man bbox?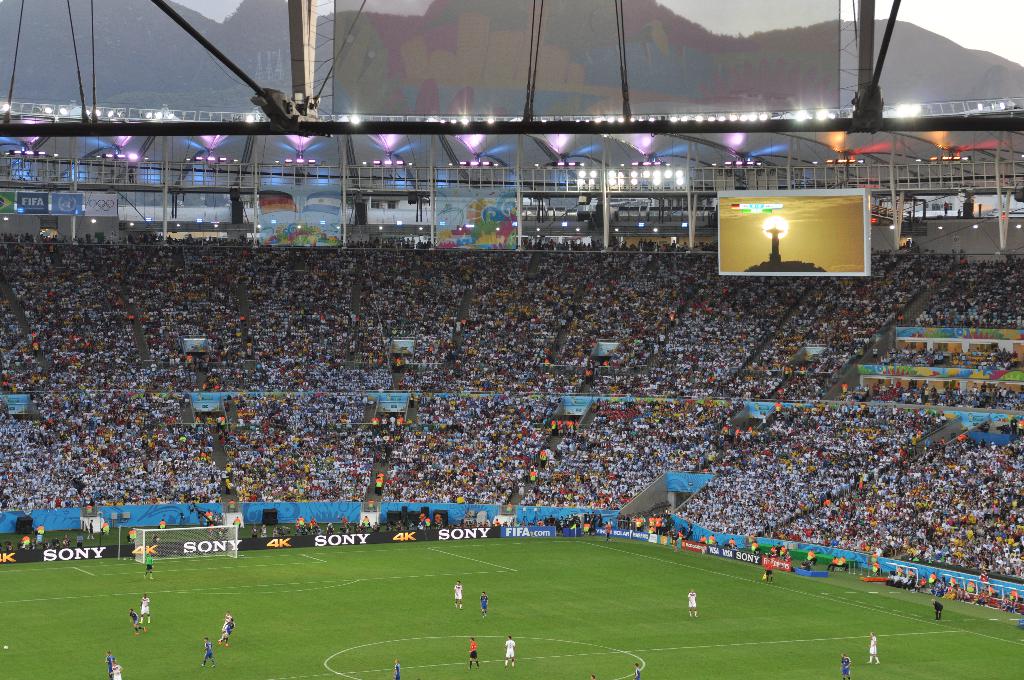
707, 532, 715, 547
